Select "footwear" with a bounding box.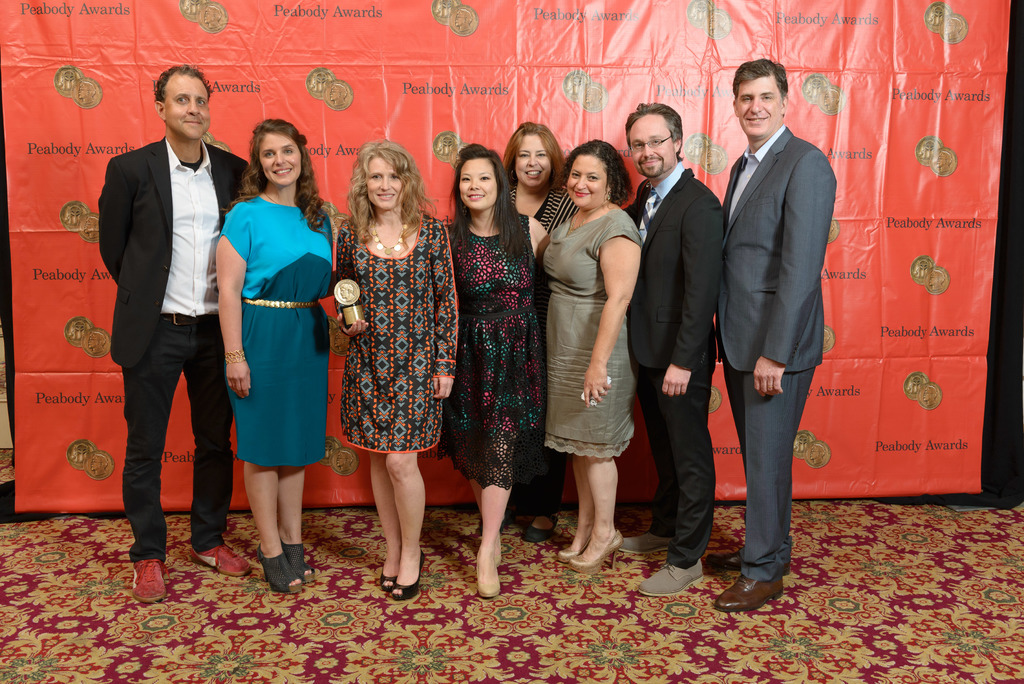
crop(278, 541, 314, 582).
